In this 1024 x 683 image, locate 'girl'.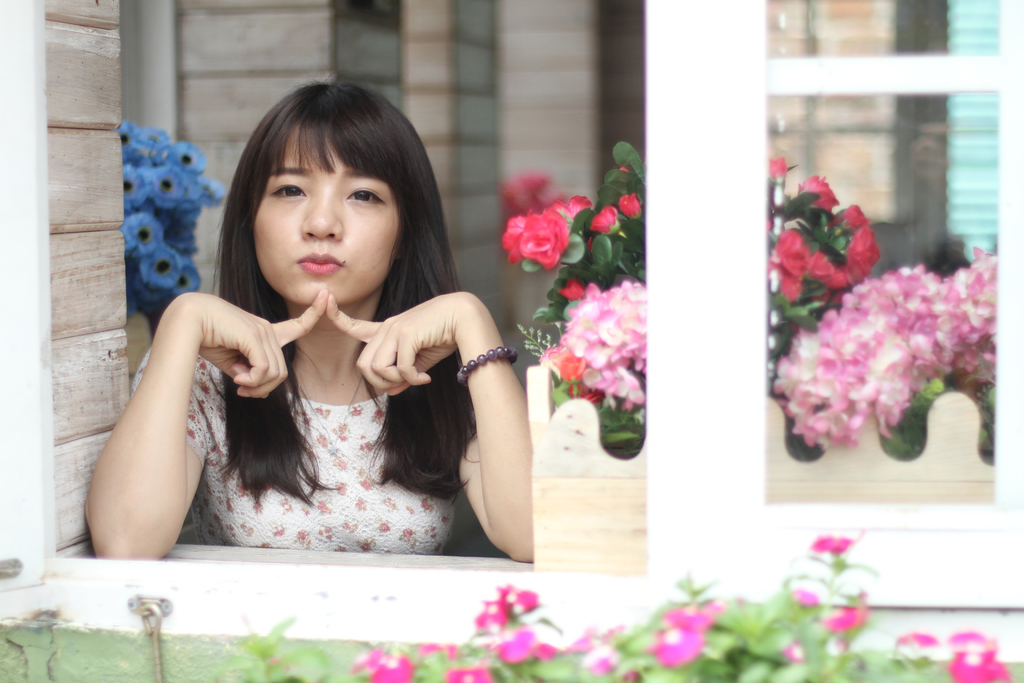
Bounding box: [x1=84, y1=83, x2=529, y2=553].
